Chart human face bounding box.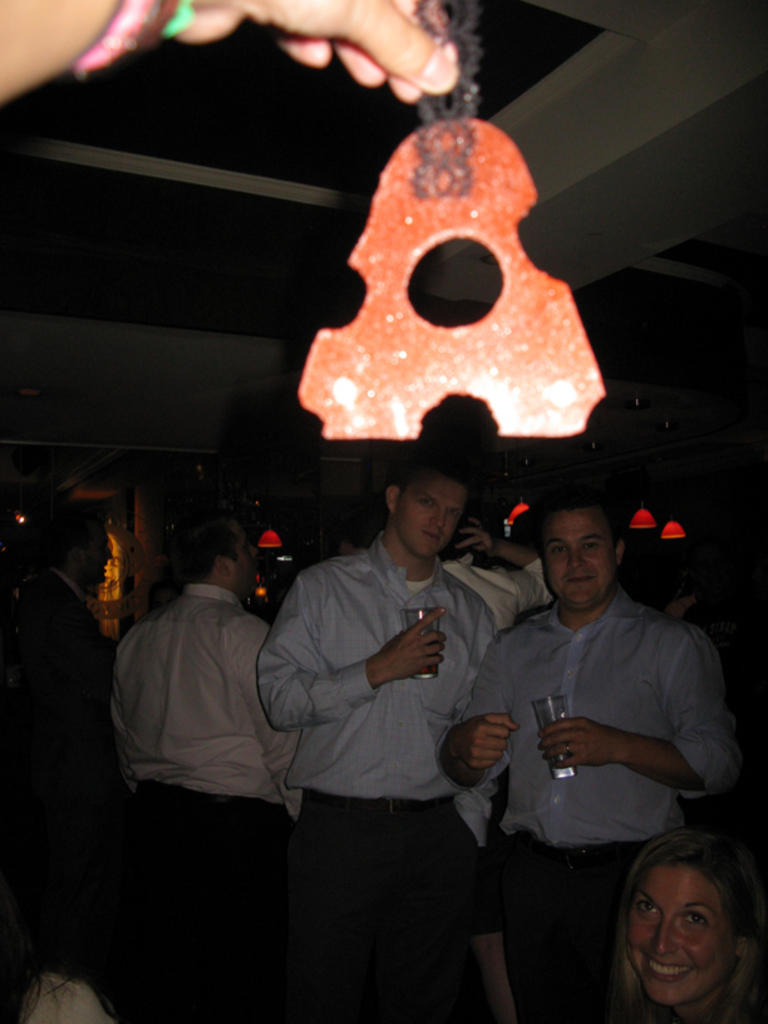
Charted: {"left": 542, "top": 509, "right": 616, "bottom": 609}.
